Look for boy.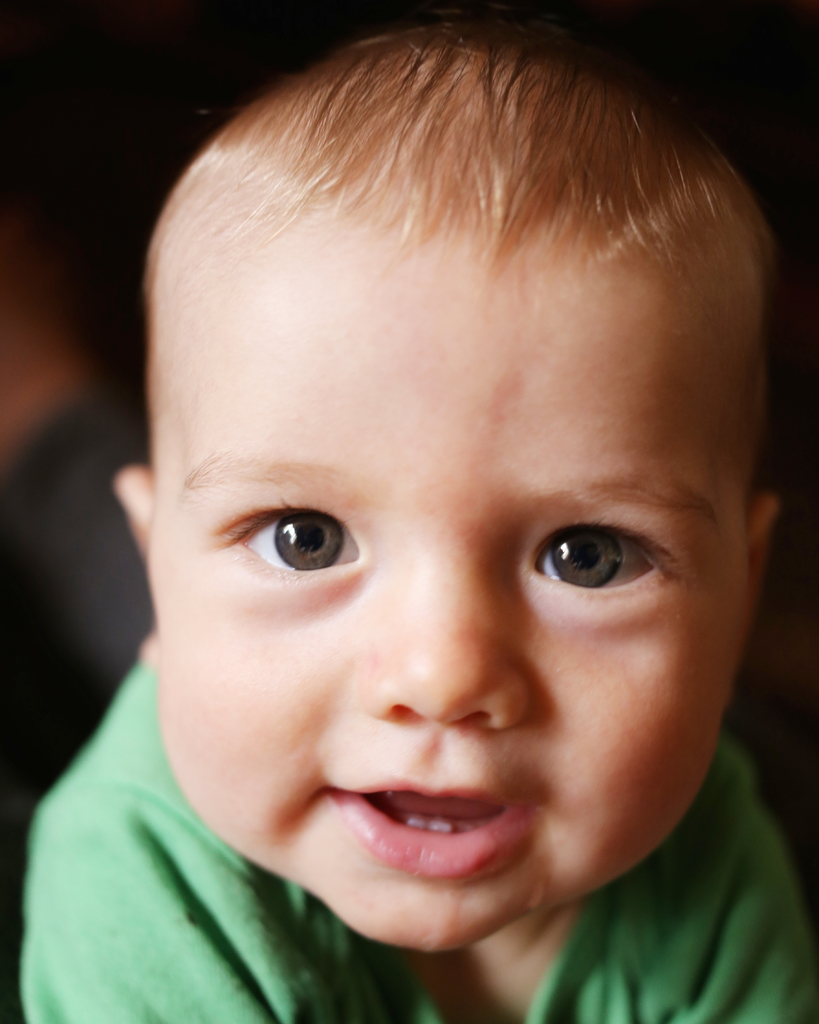
Found: pyautogui.locateOnScreen(17, 1, 818, 1023).
